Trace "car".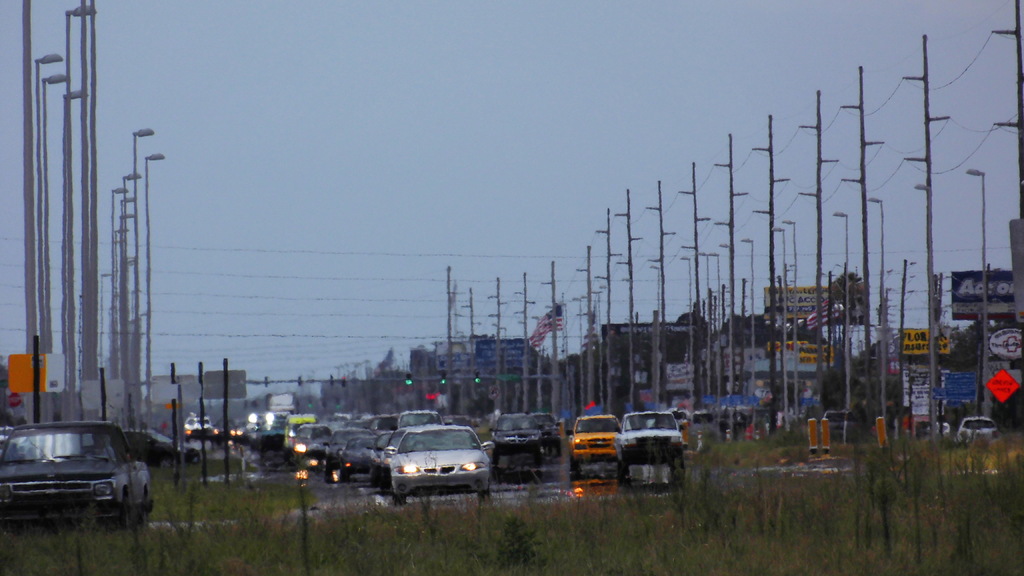
Traced to BBox(3, 410, 141, 527).
